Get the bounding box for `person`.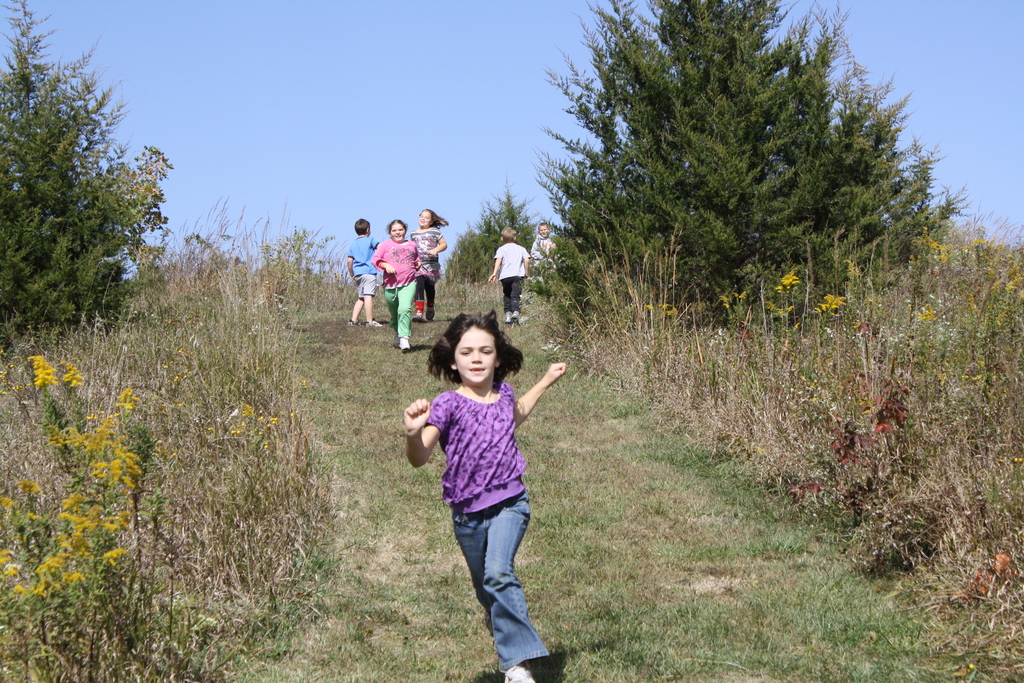
487,220,532,320.
